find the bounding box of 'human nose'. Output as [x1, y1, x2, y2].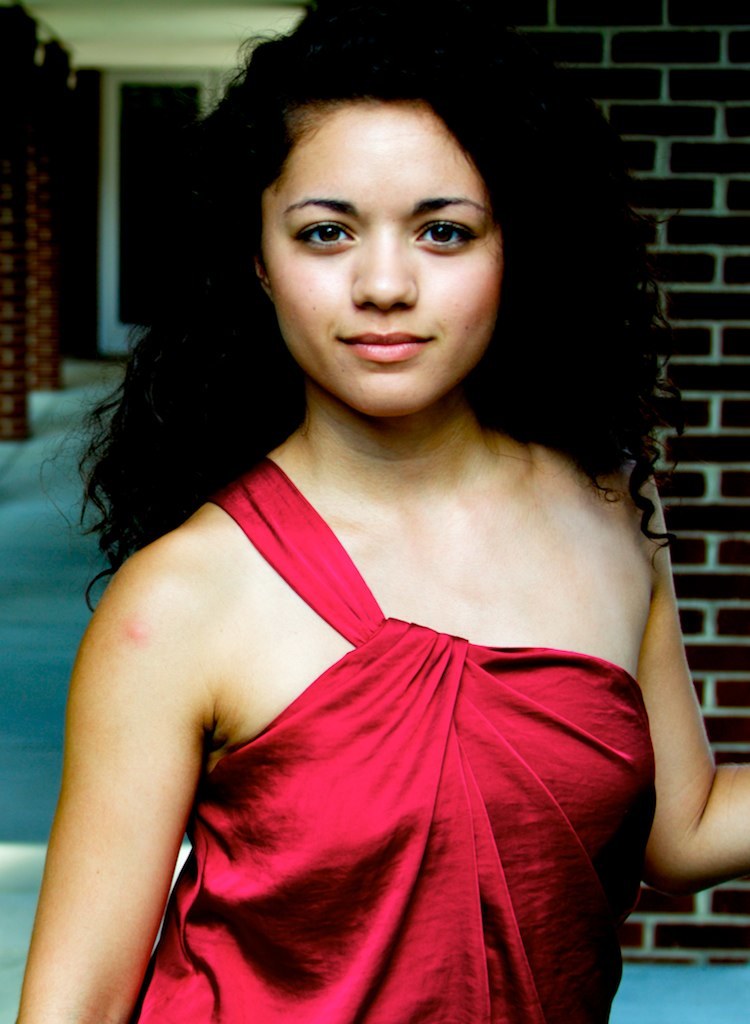
[347, 226, 421, 305].
